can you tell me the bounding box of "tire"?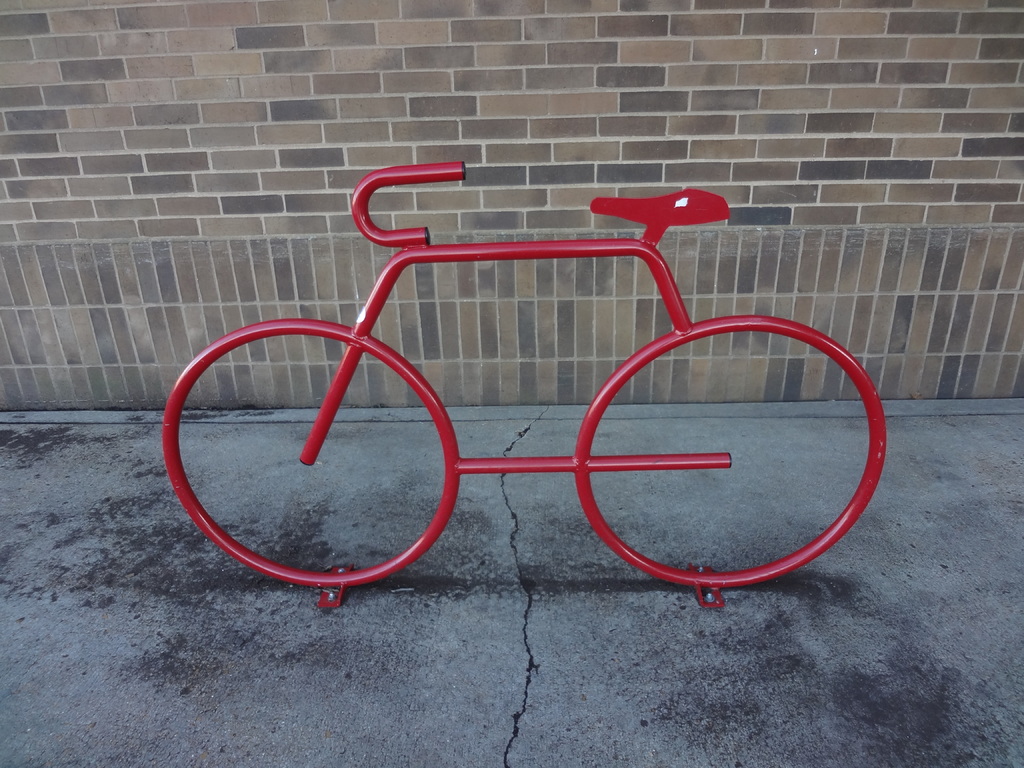
(161,317,459,586).
